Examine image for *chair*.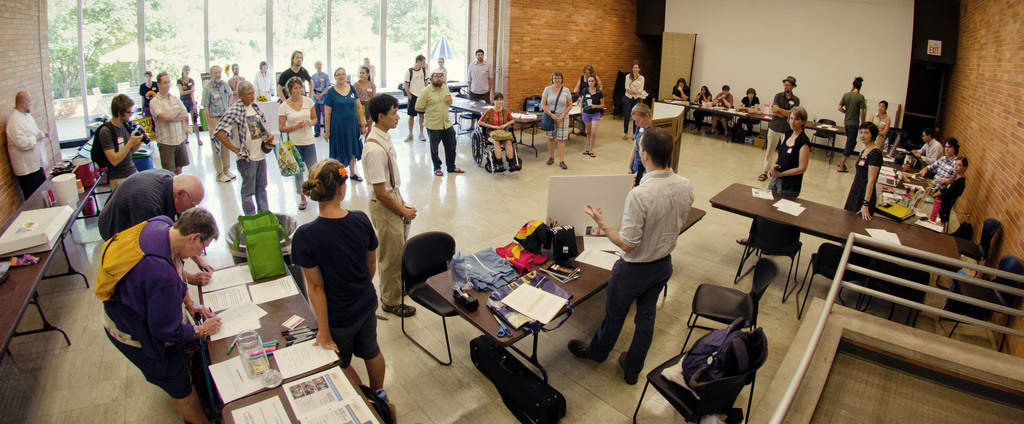
Examination result: bbox(957, 216, 1004, 276).
